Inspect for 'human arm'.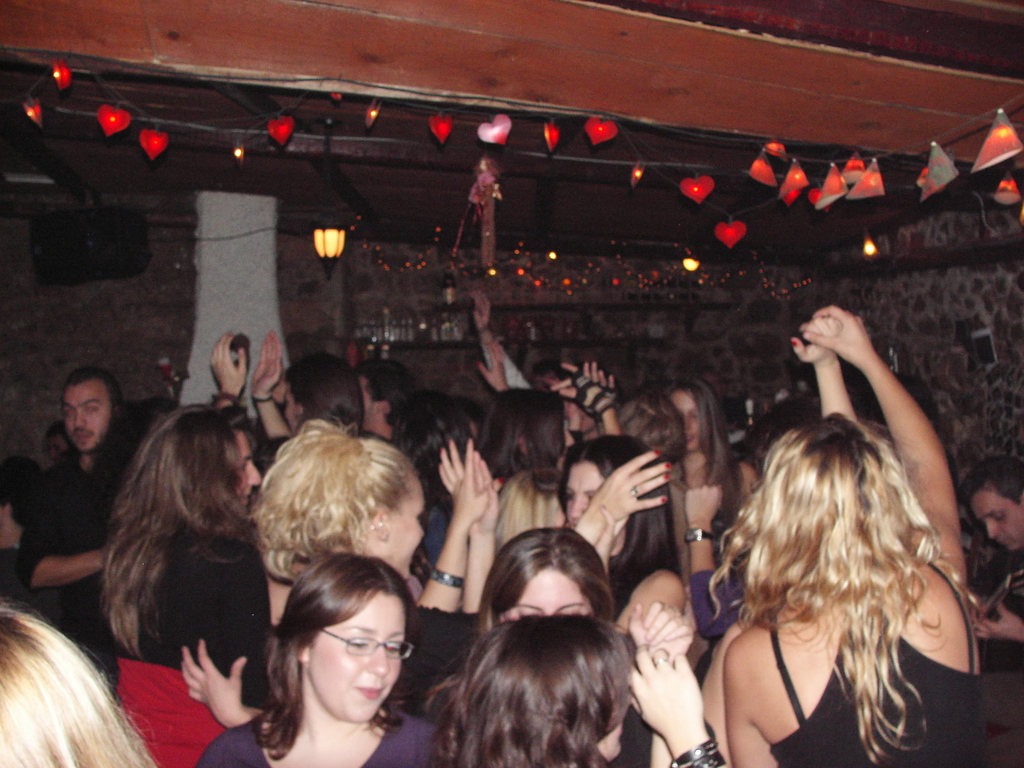
Inspection: (left=207, top=329, right=244, bottom=403).
